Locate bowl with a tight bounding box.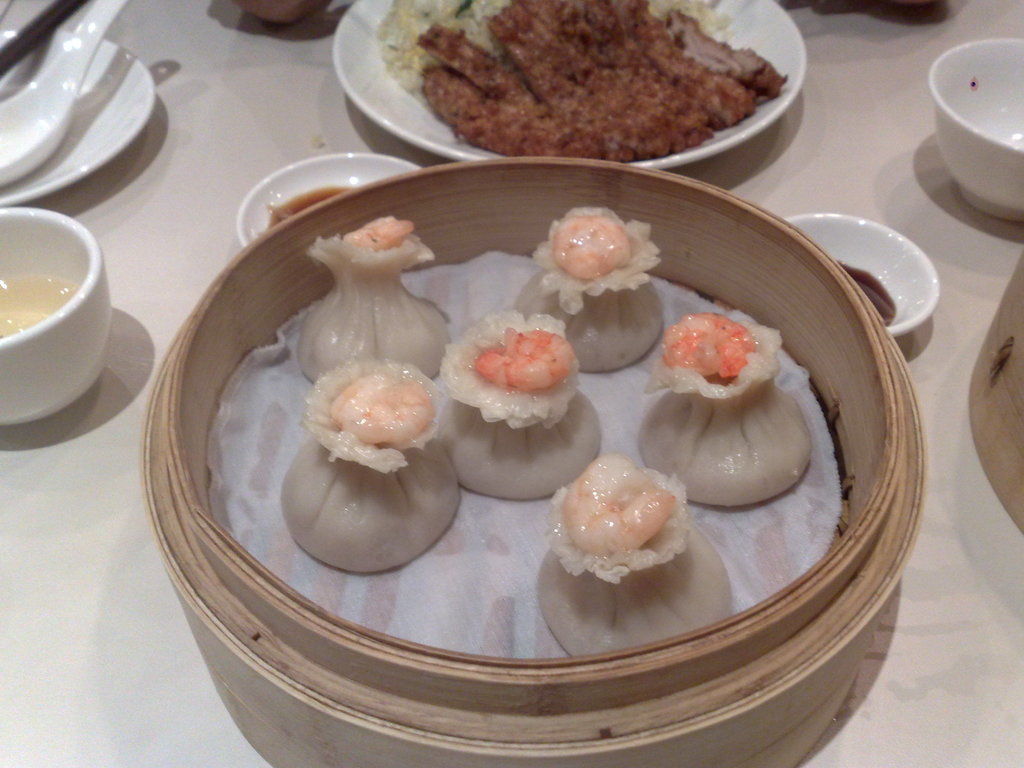
(0,204,109,427).
